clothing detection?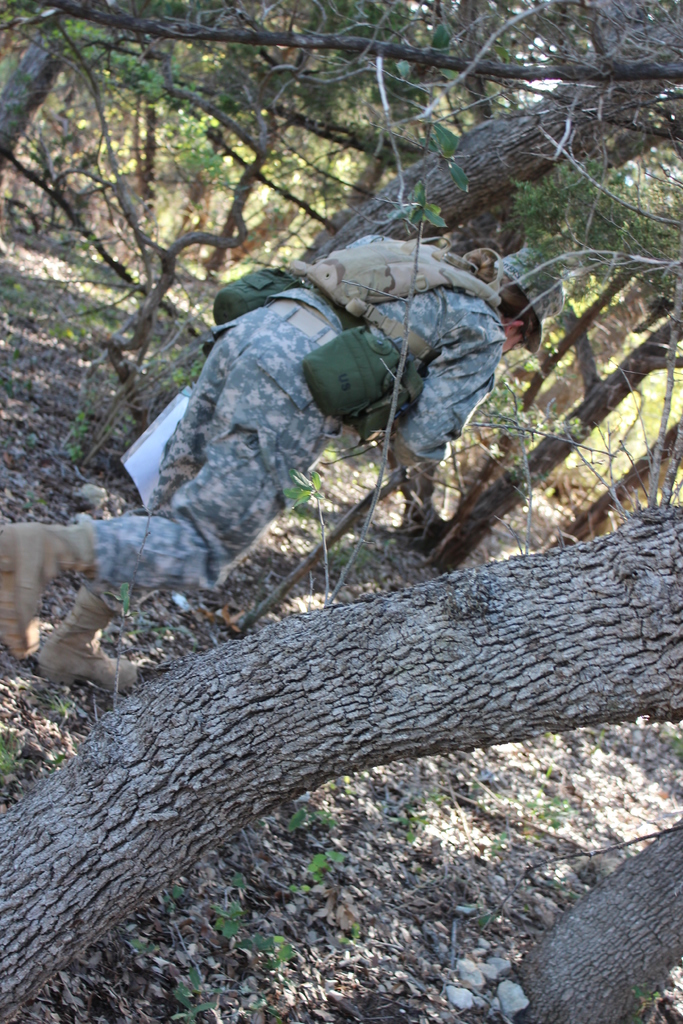
[x1=140, y1=241, x2=520, y2=601]
